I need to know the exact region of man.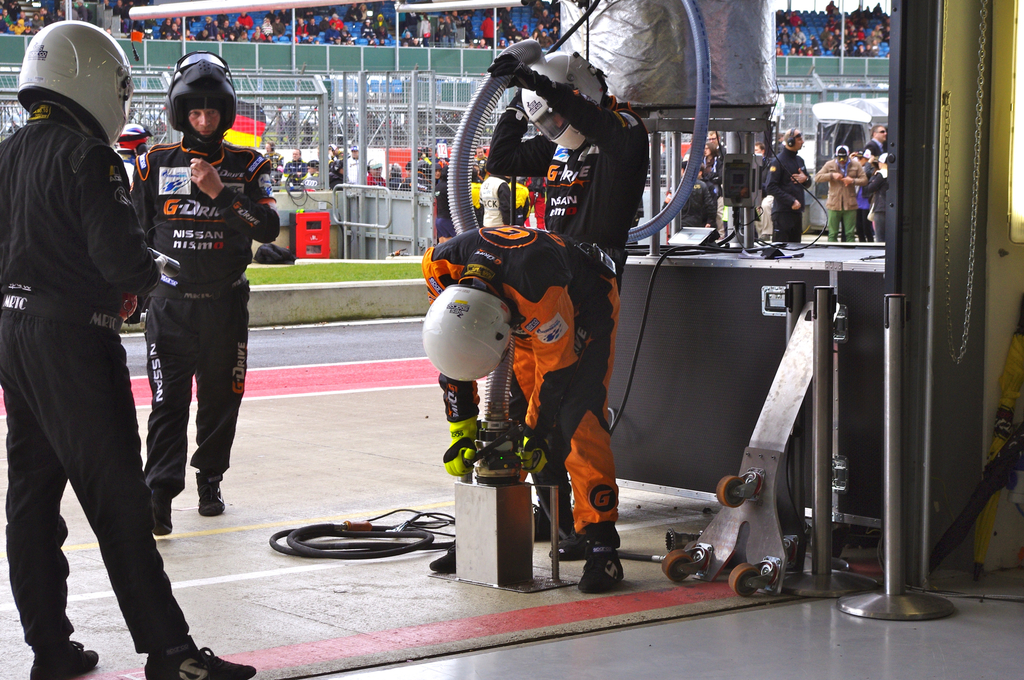
Region: (347, 145, 358, 182).
